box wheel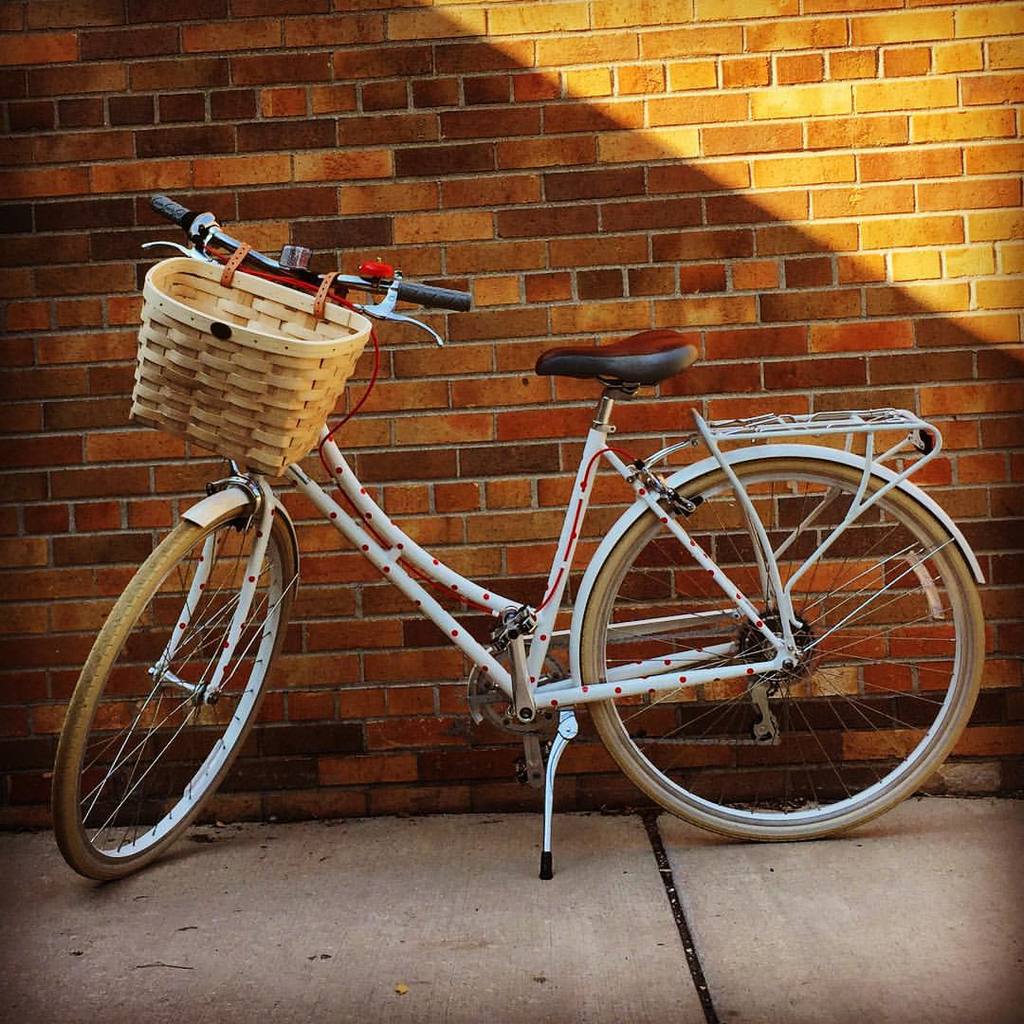
[left=572, top=447, right=988, bottom=847]
